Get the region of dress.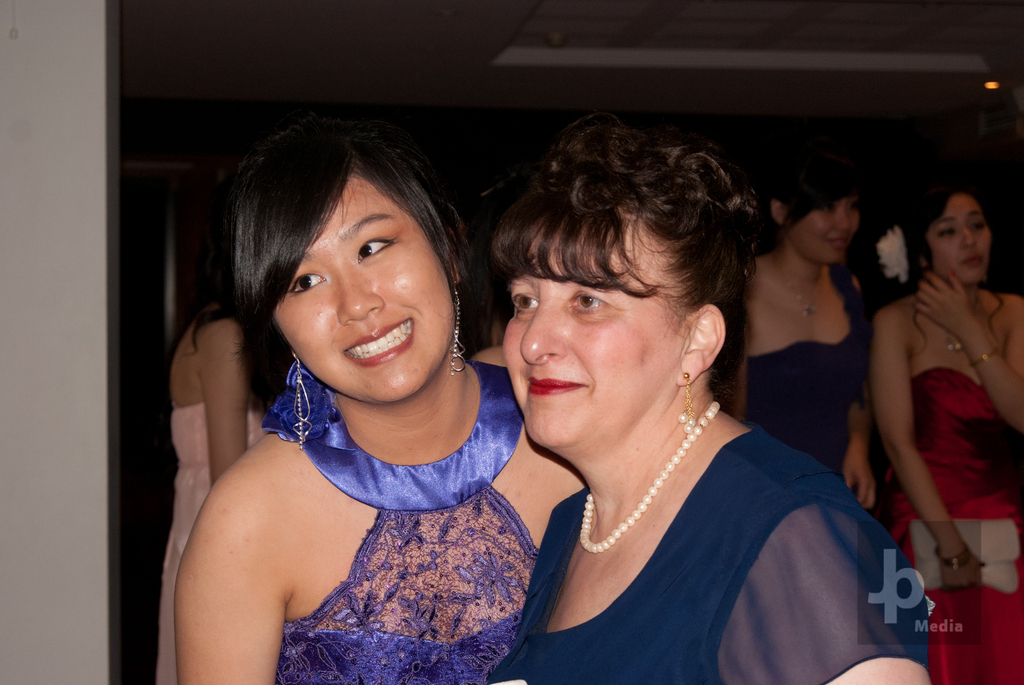
{"x1": 749, "y1": 268, "x2": 870, "y2": 498}.
